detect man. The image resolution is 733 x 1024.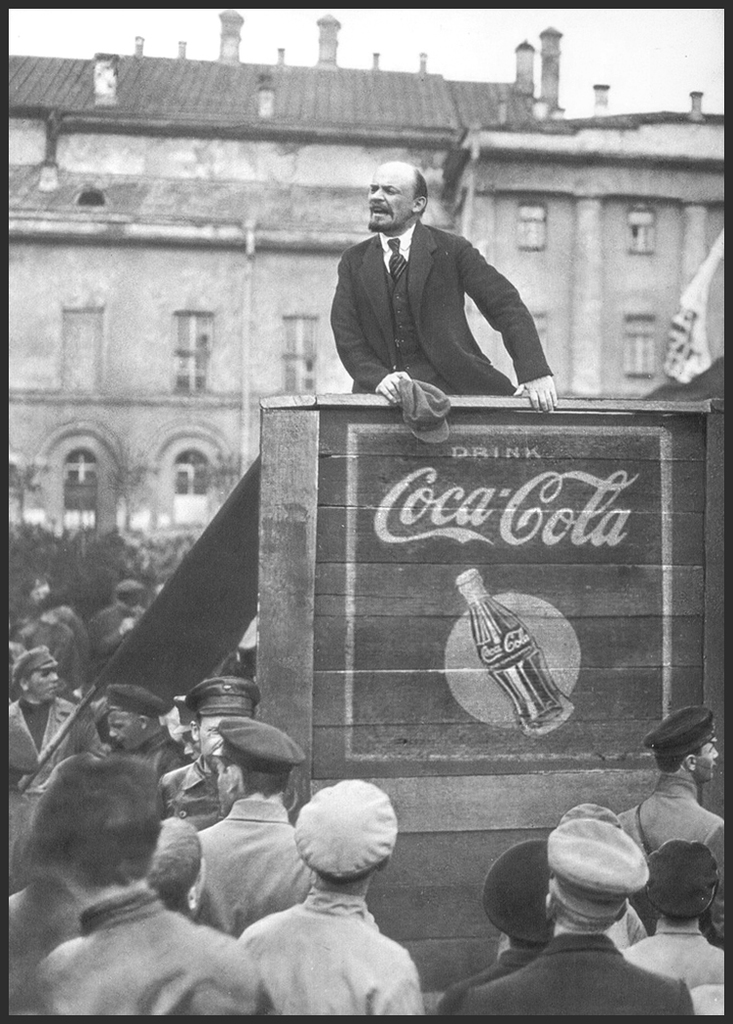
l=142, t=810, r=207, b=923.
